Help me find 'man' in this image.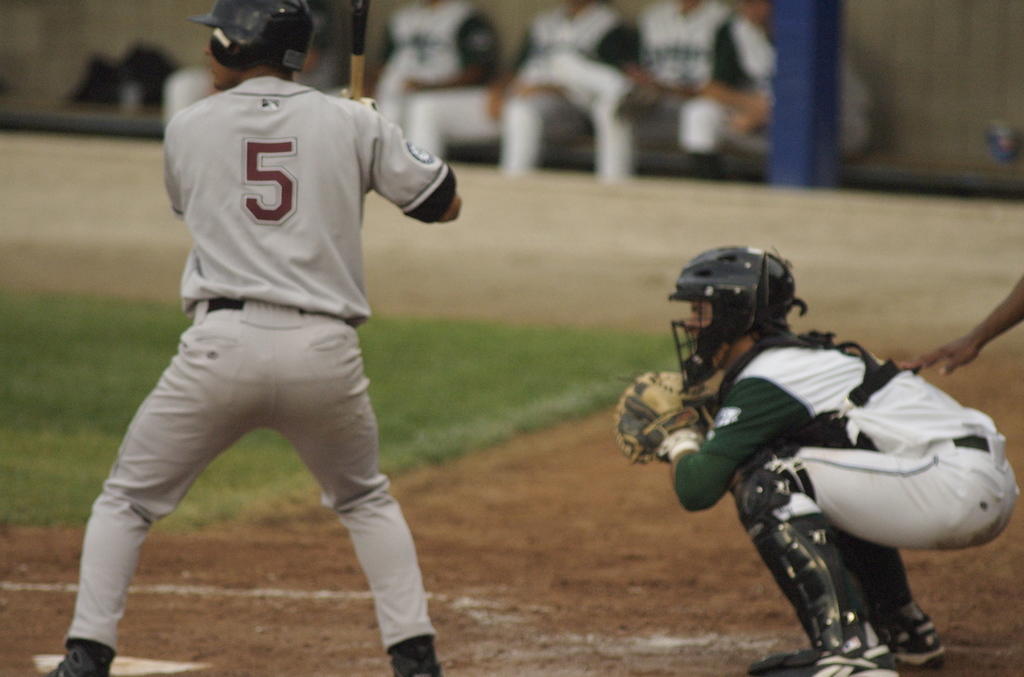
Found it: bbox=[27, 0, 483, 676].
